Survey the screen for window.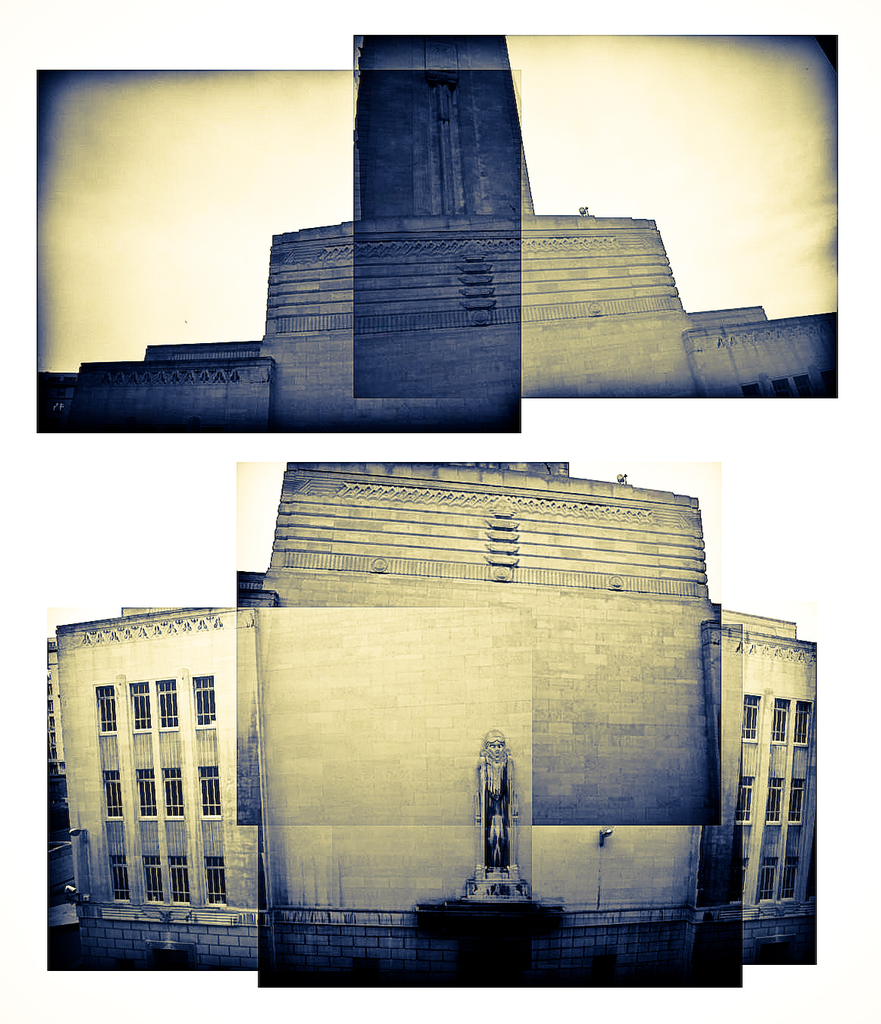
Survey found: {"left": 169, "top": 857, "right": 188, "bottom": 905}.
